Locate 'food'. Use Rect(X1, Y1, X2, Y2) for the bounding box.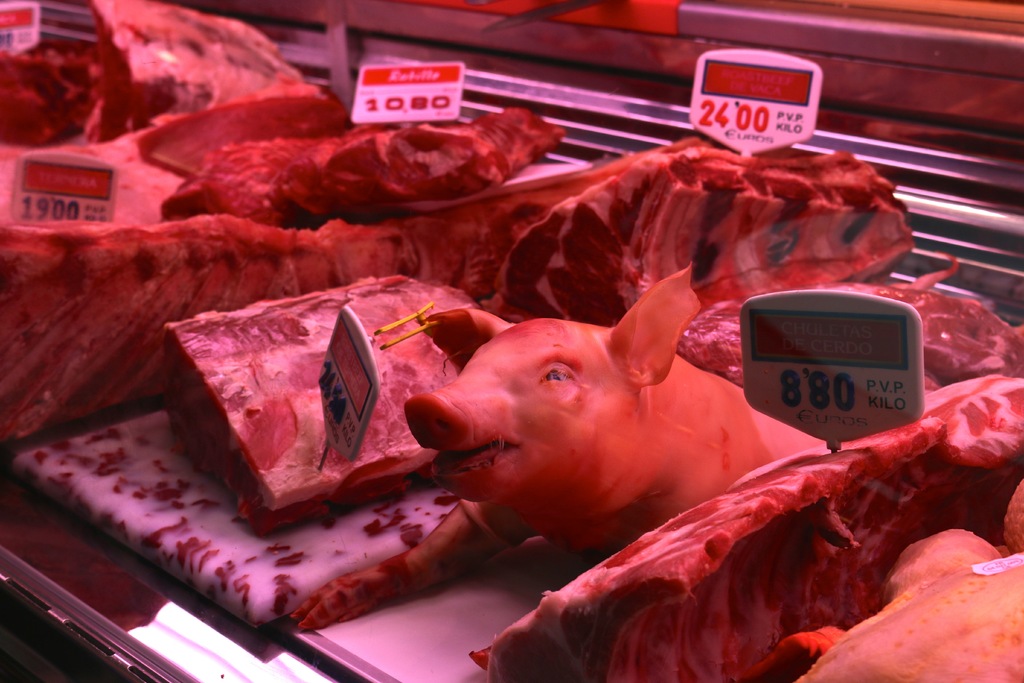
Rect(785, 528, 1023, 682).
